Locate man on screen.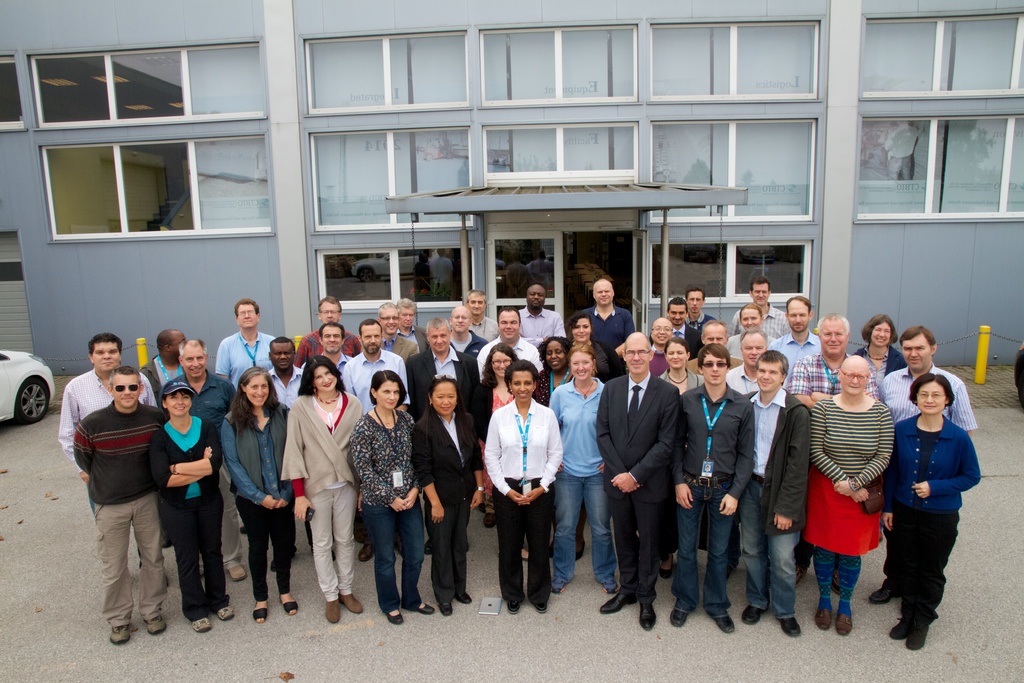
On screen at l=172, t=335, r=246, b=582.
